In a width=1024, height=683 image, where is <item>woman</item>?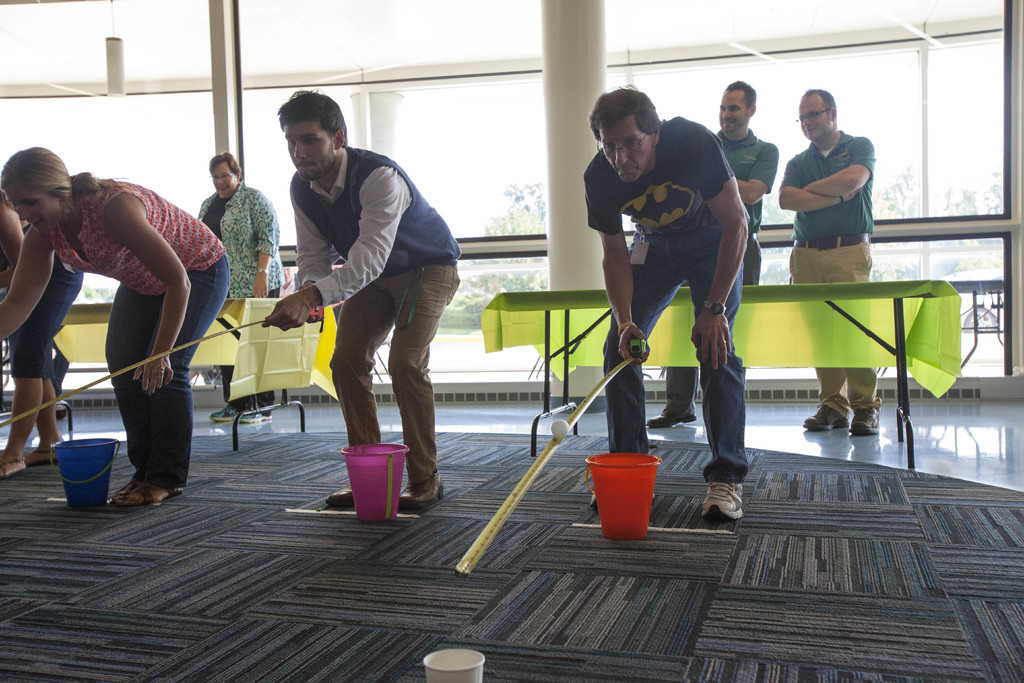
x1=0, y1=178, x2=84, y2=479.
